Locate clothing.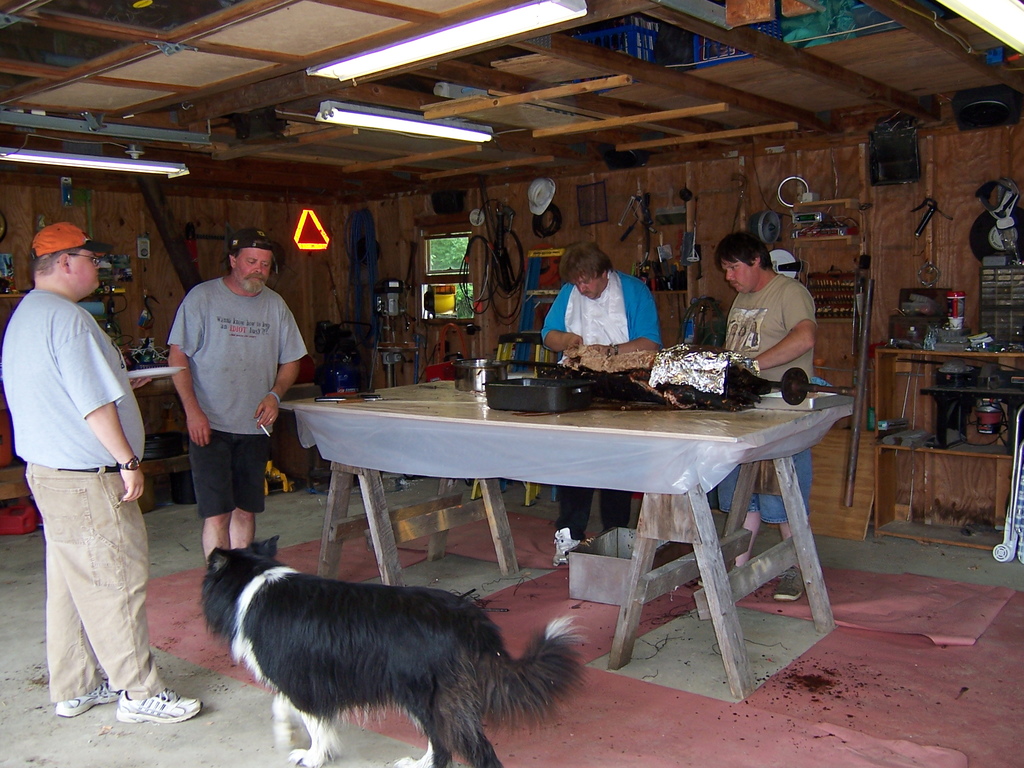
Bounding box: (719, 285, 812, 524).
